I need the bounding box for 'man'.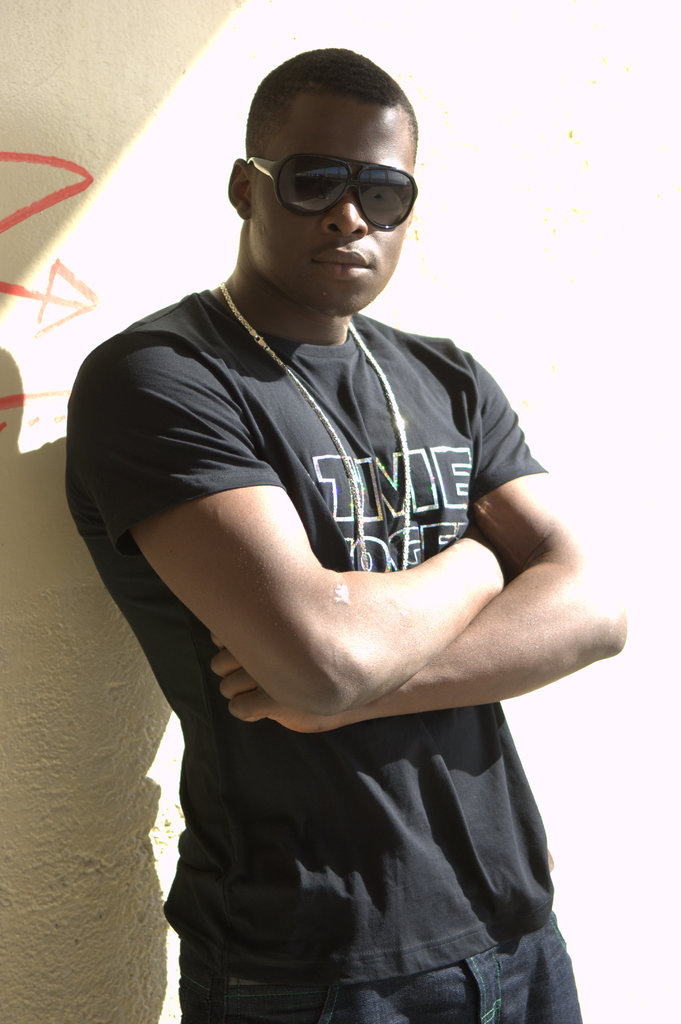
Here it is: (x1=84, y1=67, x2=602, y2=1023).
